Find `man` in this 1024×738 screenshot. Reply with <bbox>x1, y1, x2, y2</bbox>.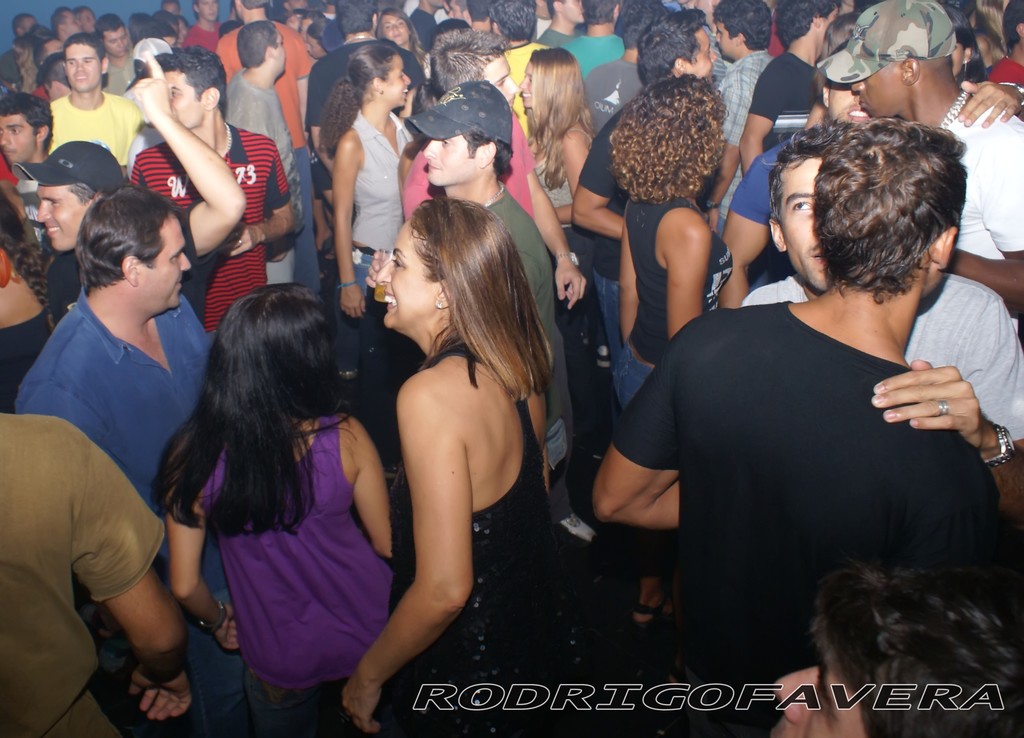
<bbox>15, 184, 254, 737</bbox>.
